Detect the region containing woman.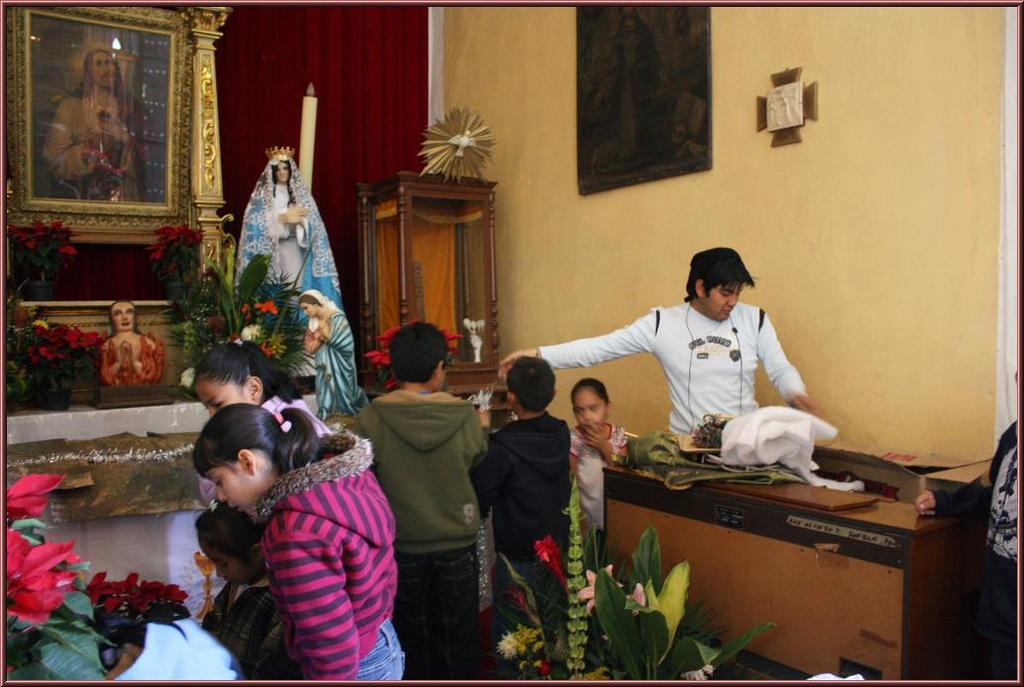
<box>230,144,346,308</box>.
